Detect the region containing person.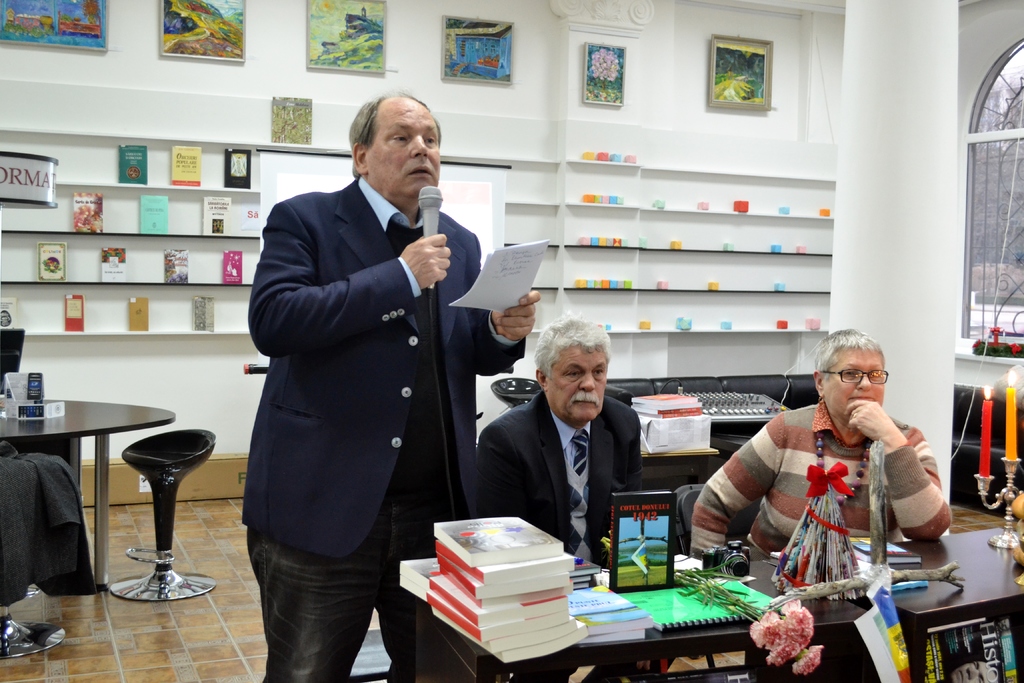
[732, 316, 947, 621].
